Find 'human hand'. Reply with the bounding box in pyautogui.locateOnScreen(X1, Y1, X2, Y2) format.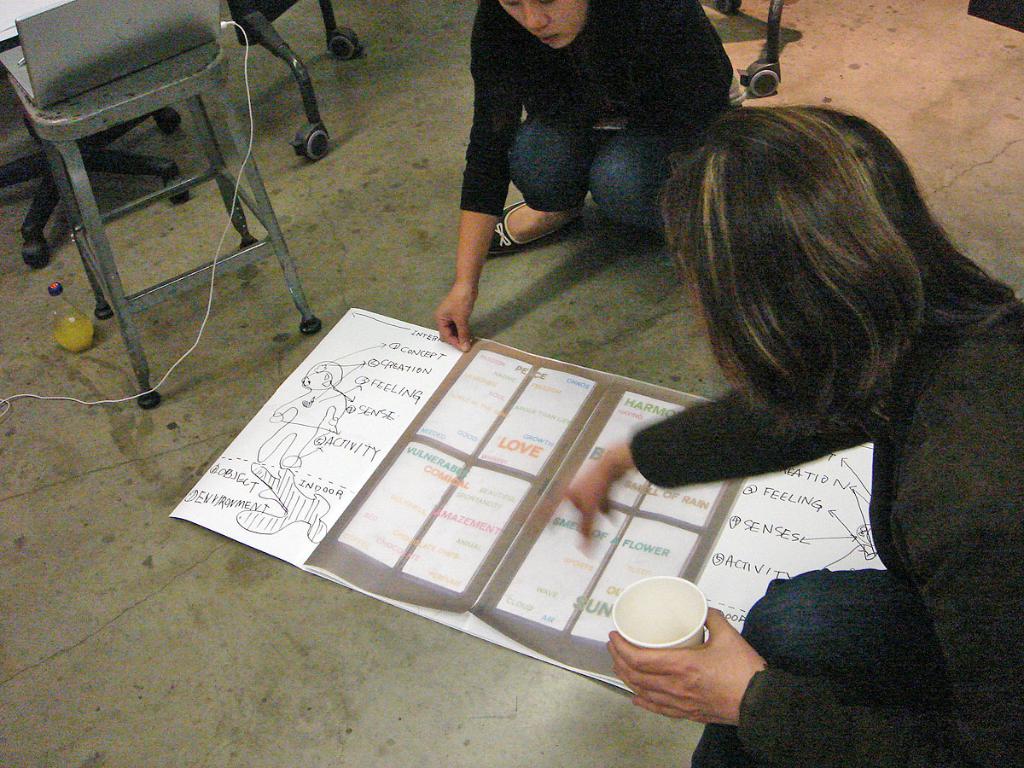
pyautogui.locateOnScreen(433, 281, 478, 352).
